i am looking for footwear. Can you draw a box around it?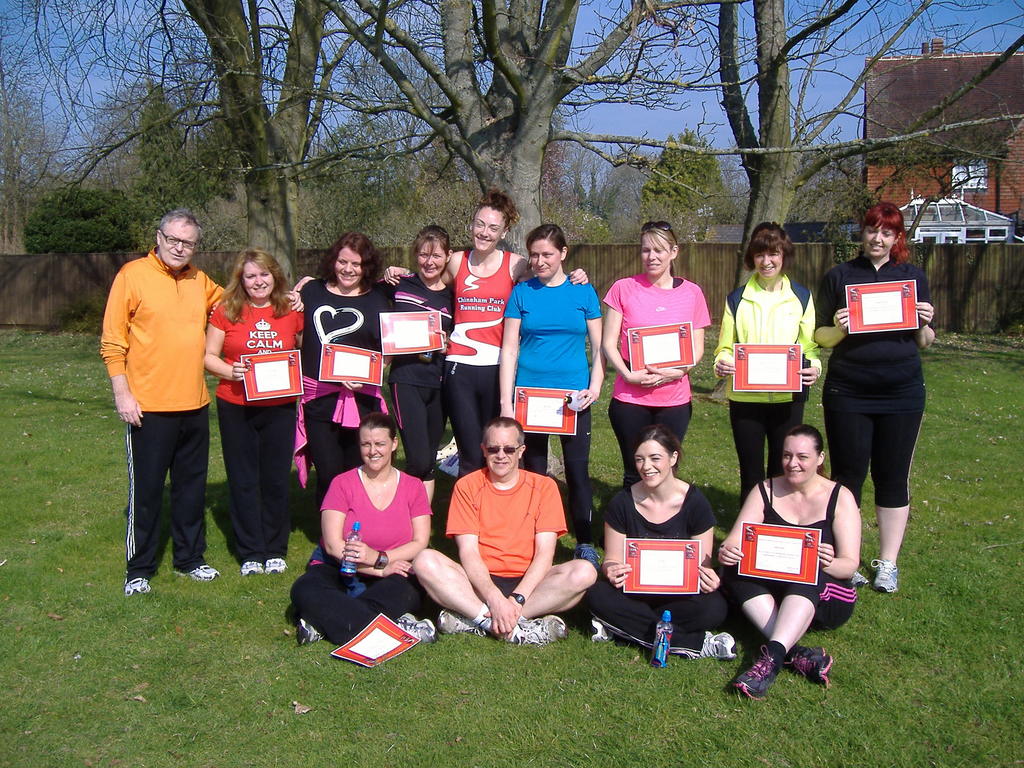
Sure, the bounding box is (173, 564, 220, 585).
